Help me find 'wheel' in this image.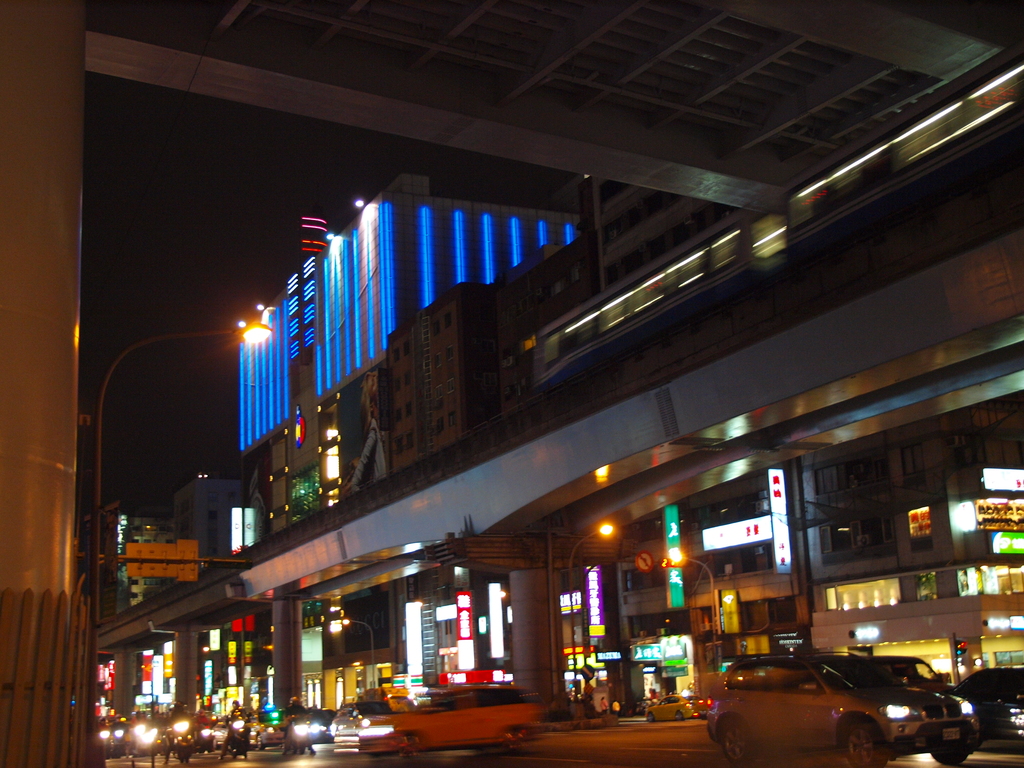
Found it: crop(503, 729, 529, 758).
